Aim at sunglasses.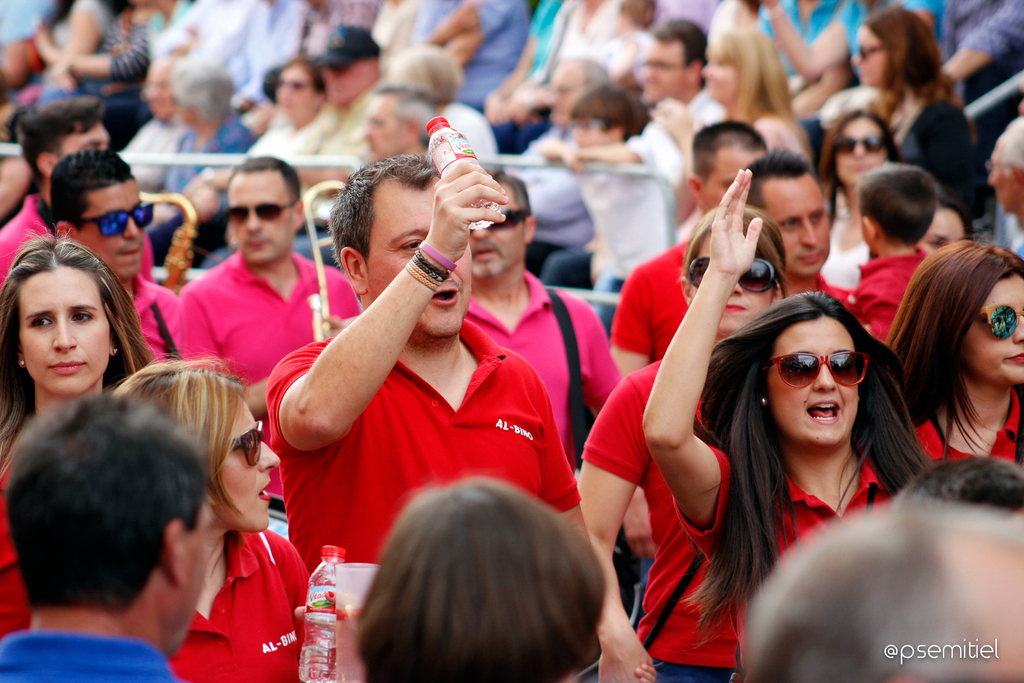
Aimed at l=689, t=257, r=775, b=293.
